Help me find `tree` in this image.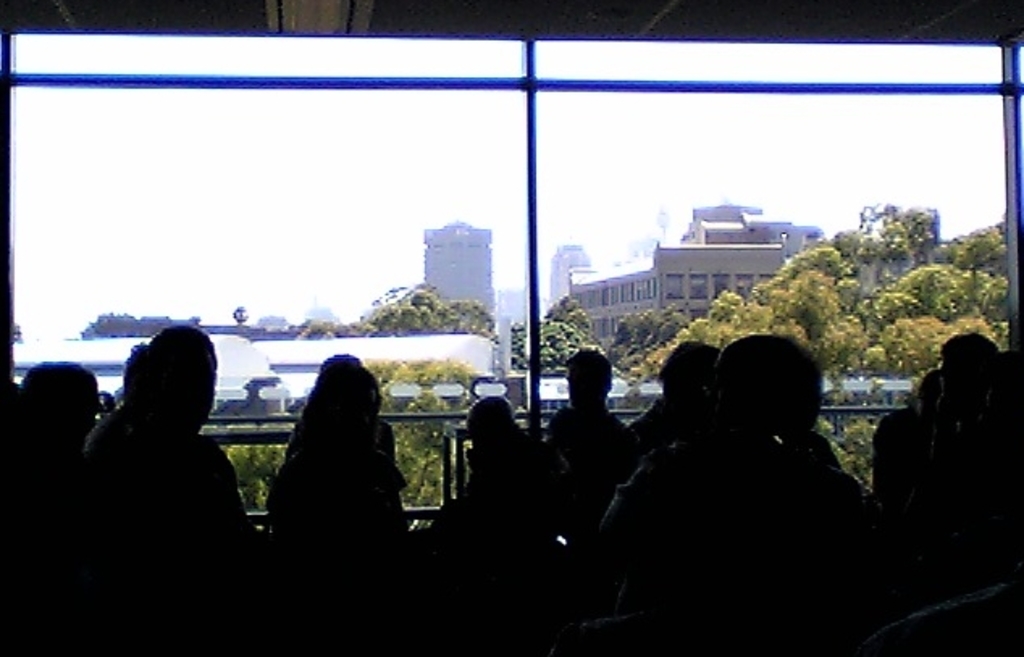
Found it: [x1=506, y1=318, x2=590, y2=375].
